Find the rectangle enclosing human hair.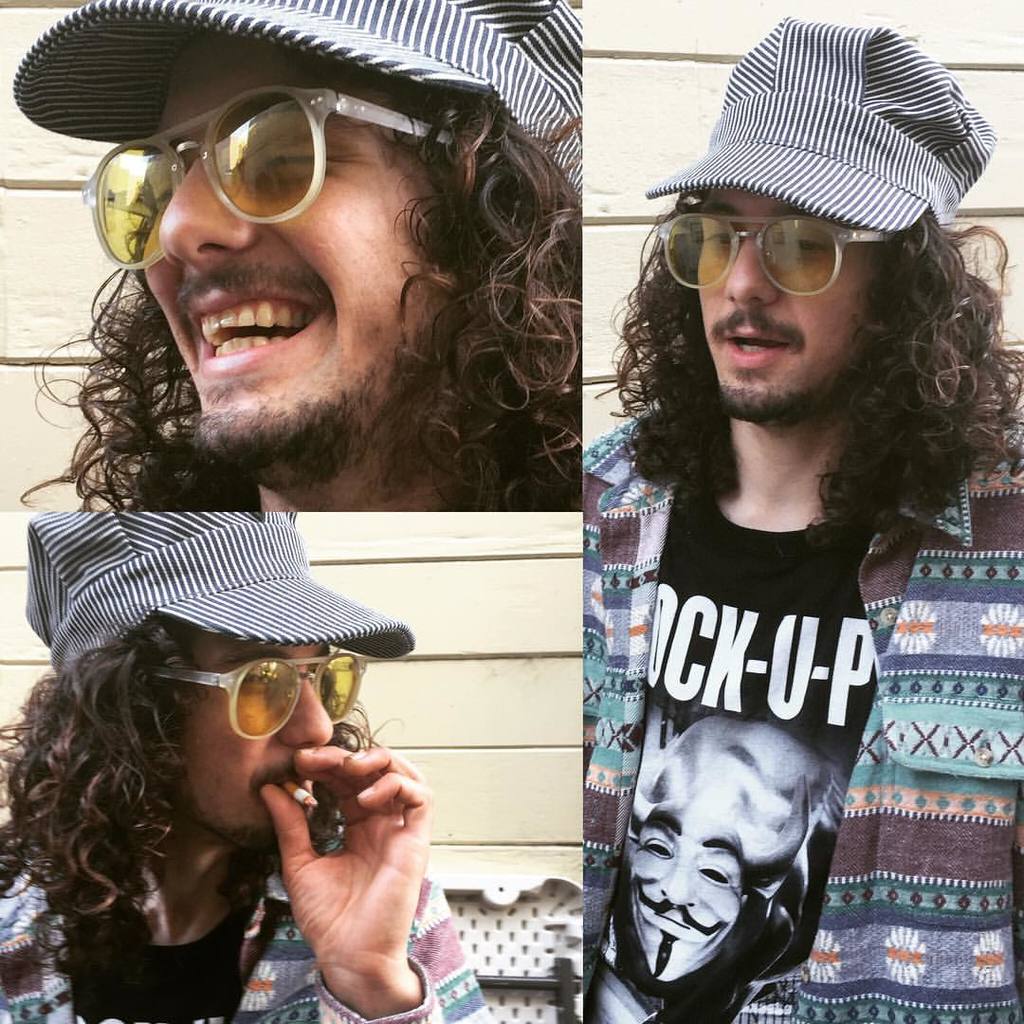
(x1=43, y1=71, x2=591, y2=487).
